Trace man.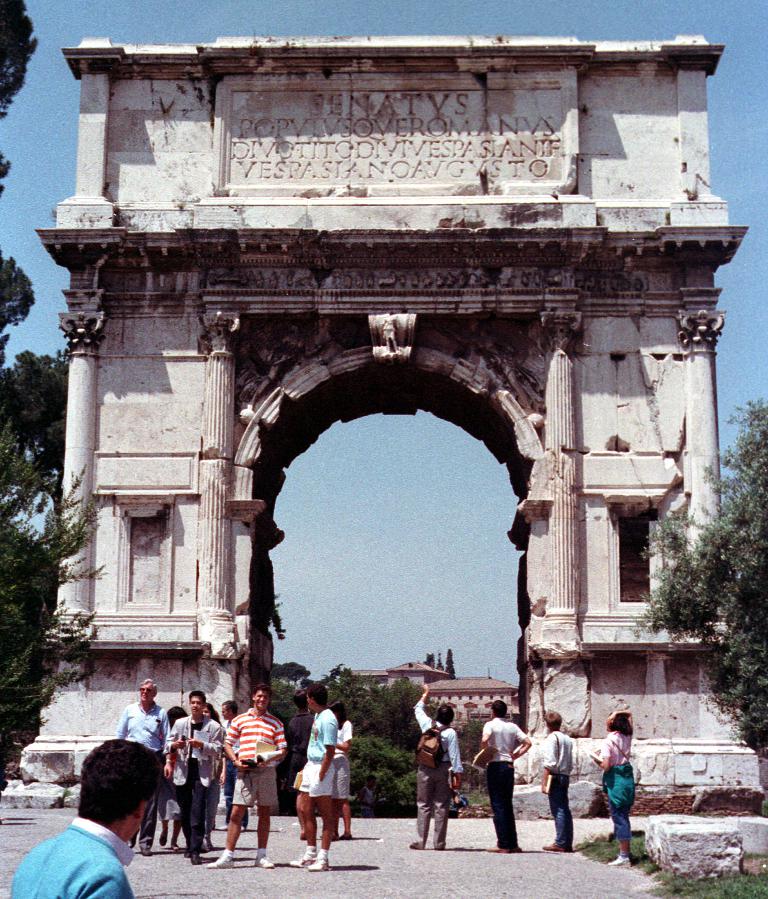
Traced to detection(11, 744, 186, 890).
